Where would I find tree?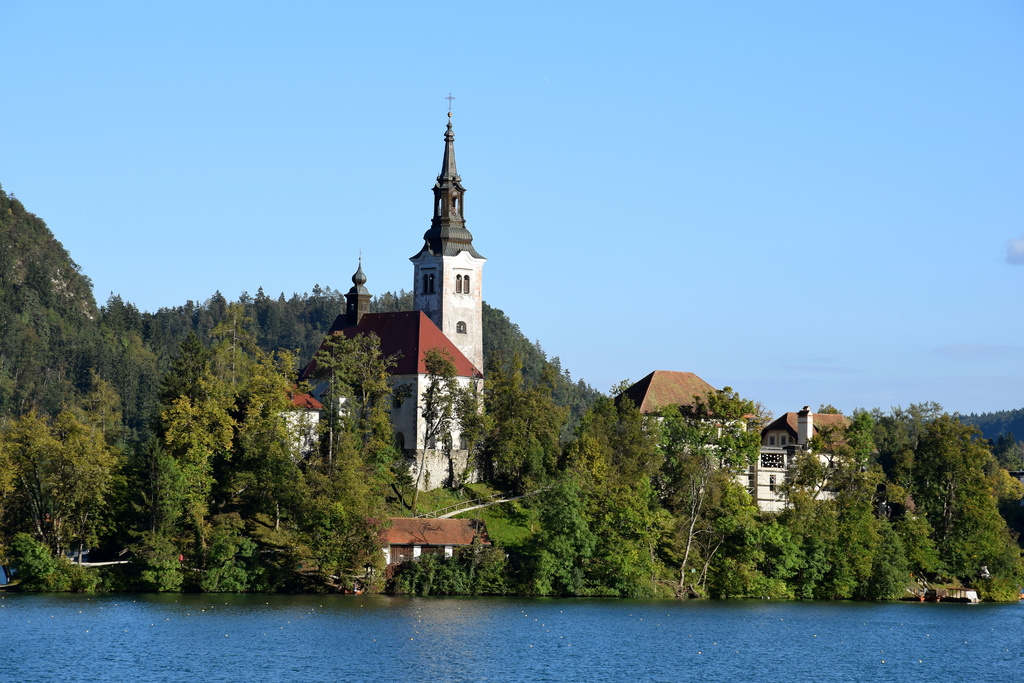
At rect(239, 339, 322, 511).
